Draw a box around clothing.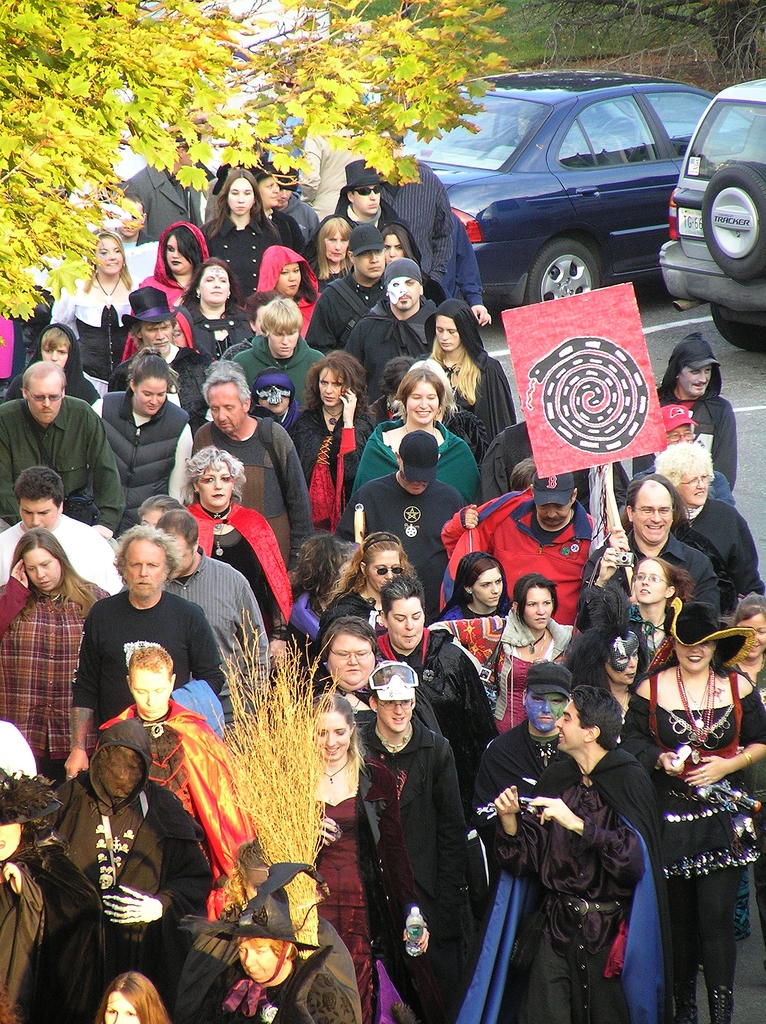
169 287 257 356.
